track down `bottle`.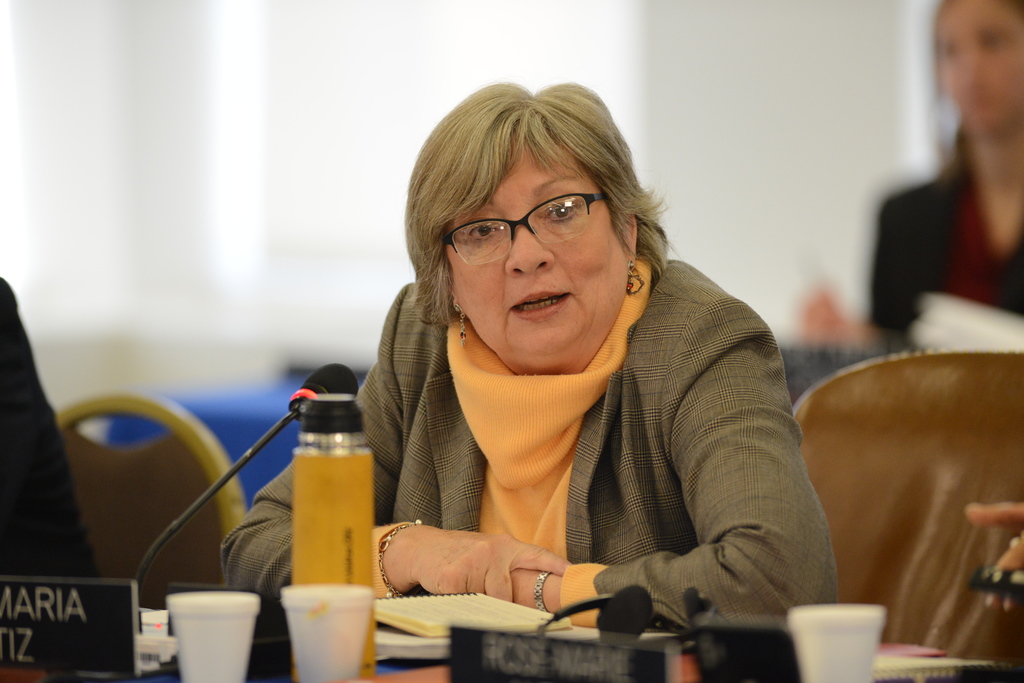
Tracked to box(290, 392, 383, 668).
